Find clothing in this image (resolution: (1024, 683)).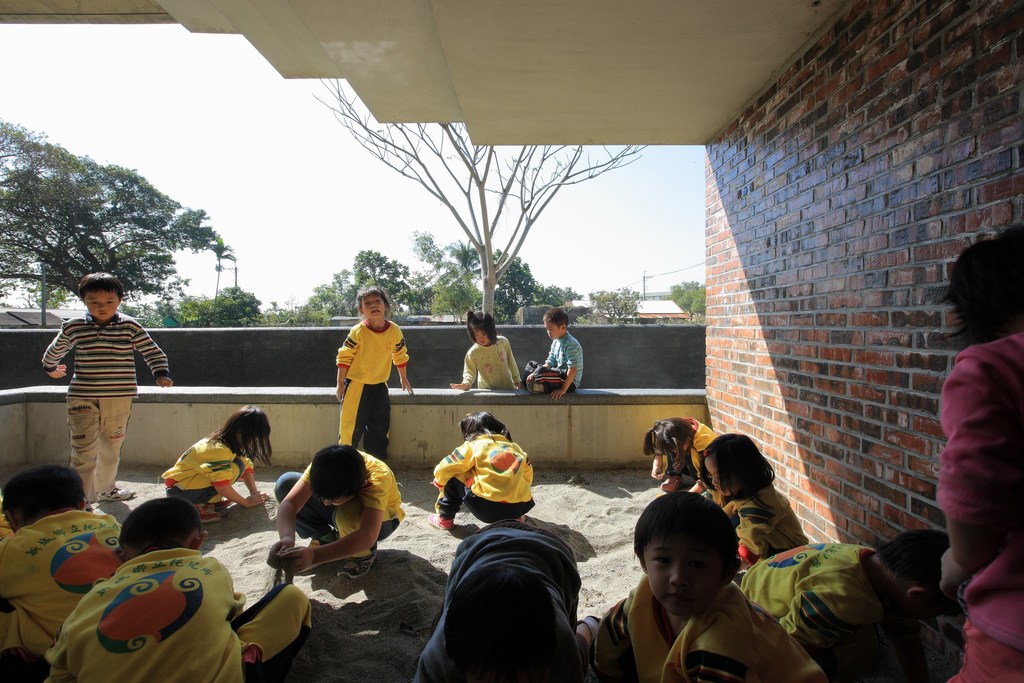
<bbox>338, 324, 408, 448</bbox>.
